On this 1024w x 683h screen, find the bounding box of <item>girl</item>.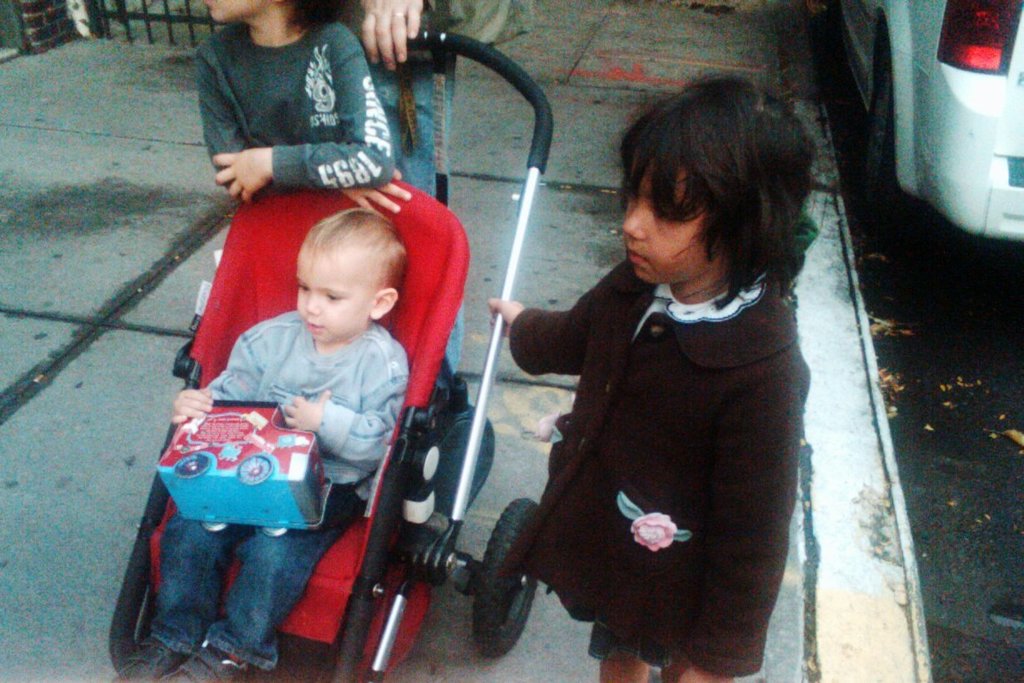
Bounding box: locate(488, 68, 821, 682).
